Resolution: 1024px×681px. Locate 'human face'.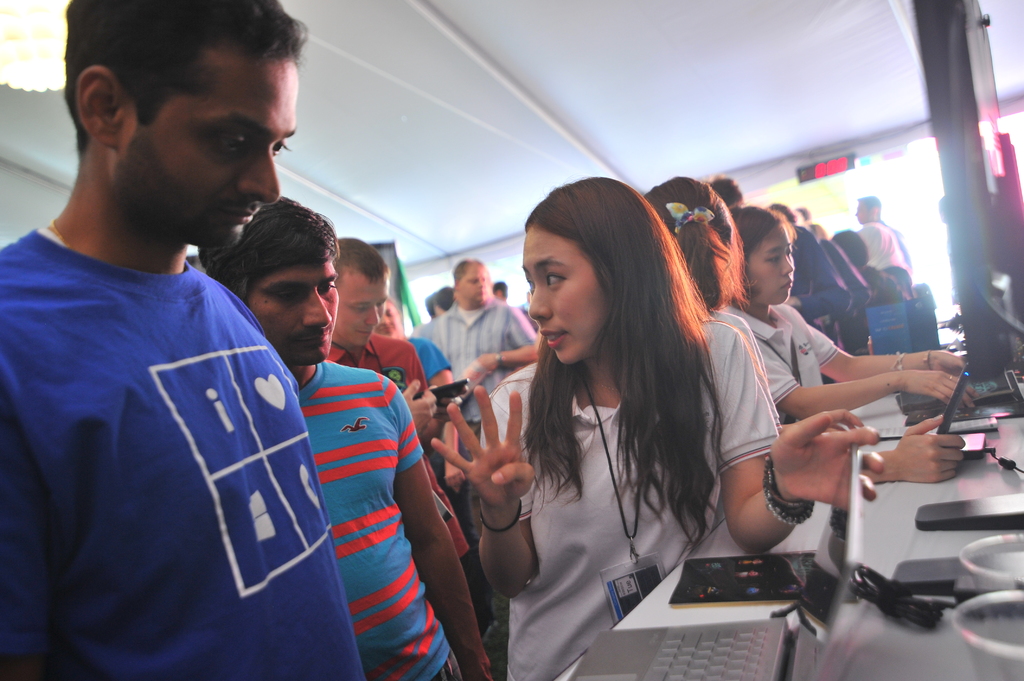
<region>136, 63, 298, 250</region>.
